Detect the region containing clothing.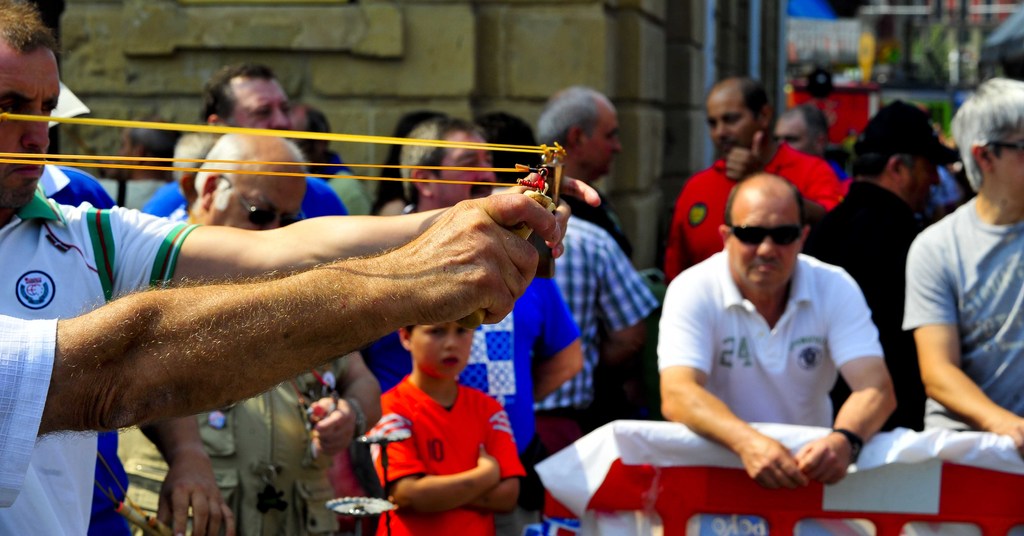
661 138 842 288.
